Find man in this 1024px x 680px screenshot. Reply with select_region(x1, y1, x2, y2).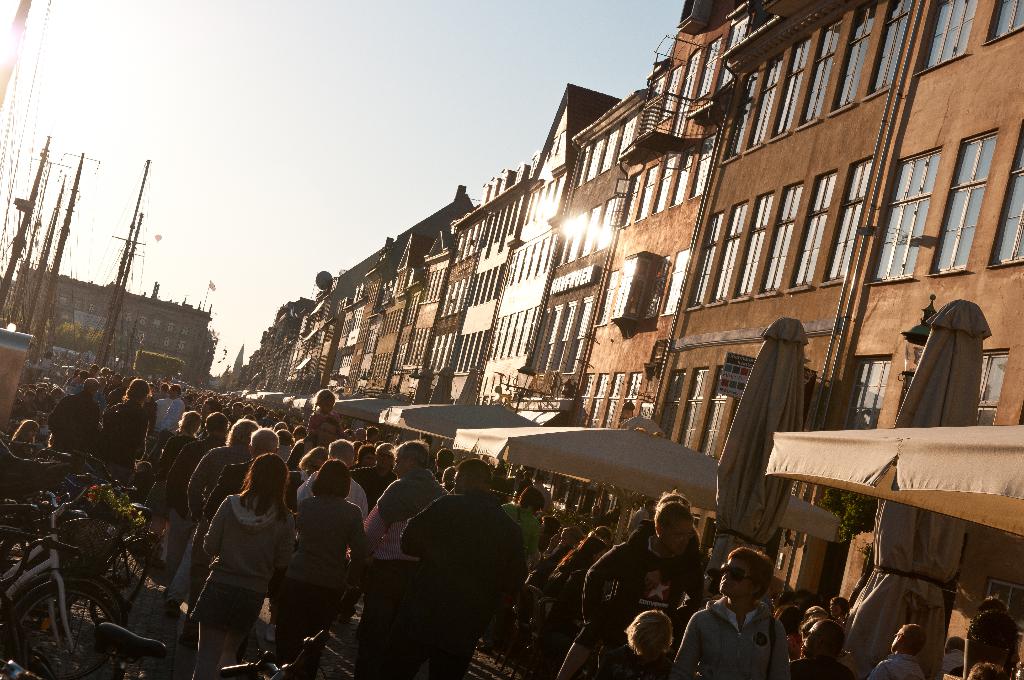
select_region(872, 621, 926, 679).
